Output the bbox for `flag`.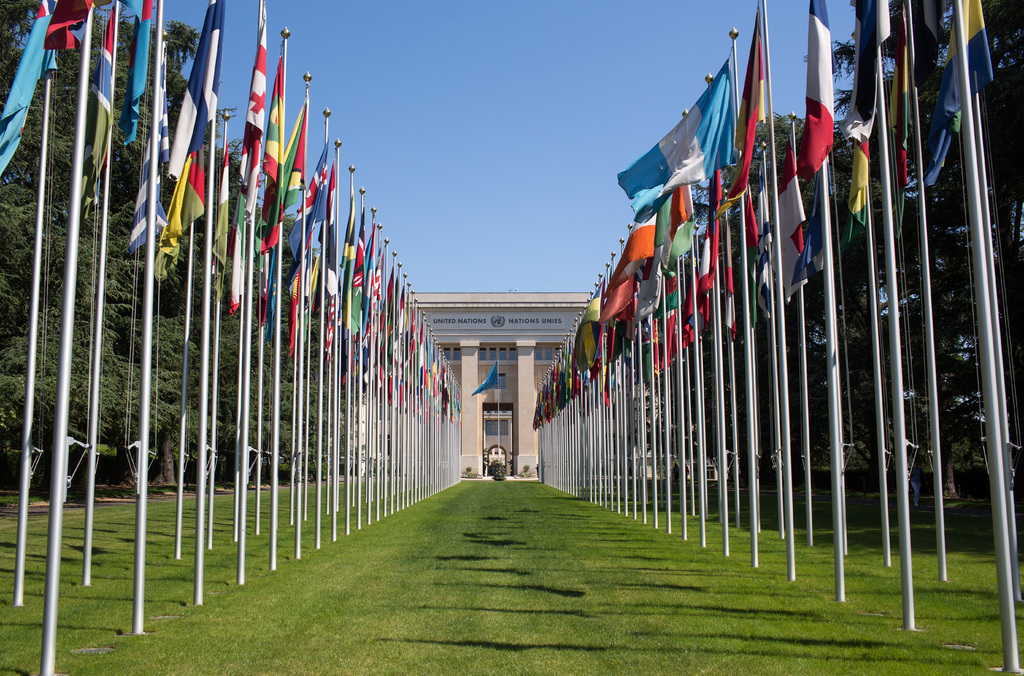
rect(207, 113, 231, 307).
